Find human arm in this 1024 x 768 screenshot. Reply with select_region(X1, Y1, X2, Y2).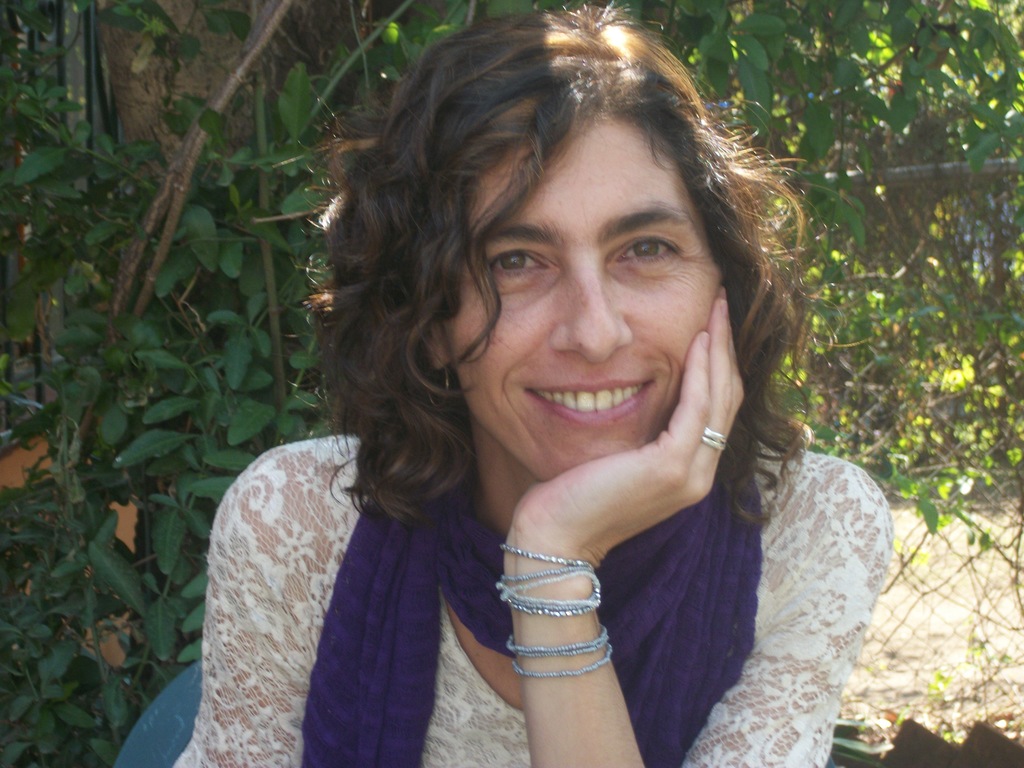
select_region(174, 451, 319, 767).
